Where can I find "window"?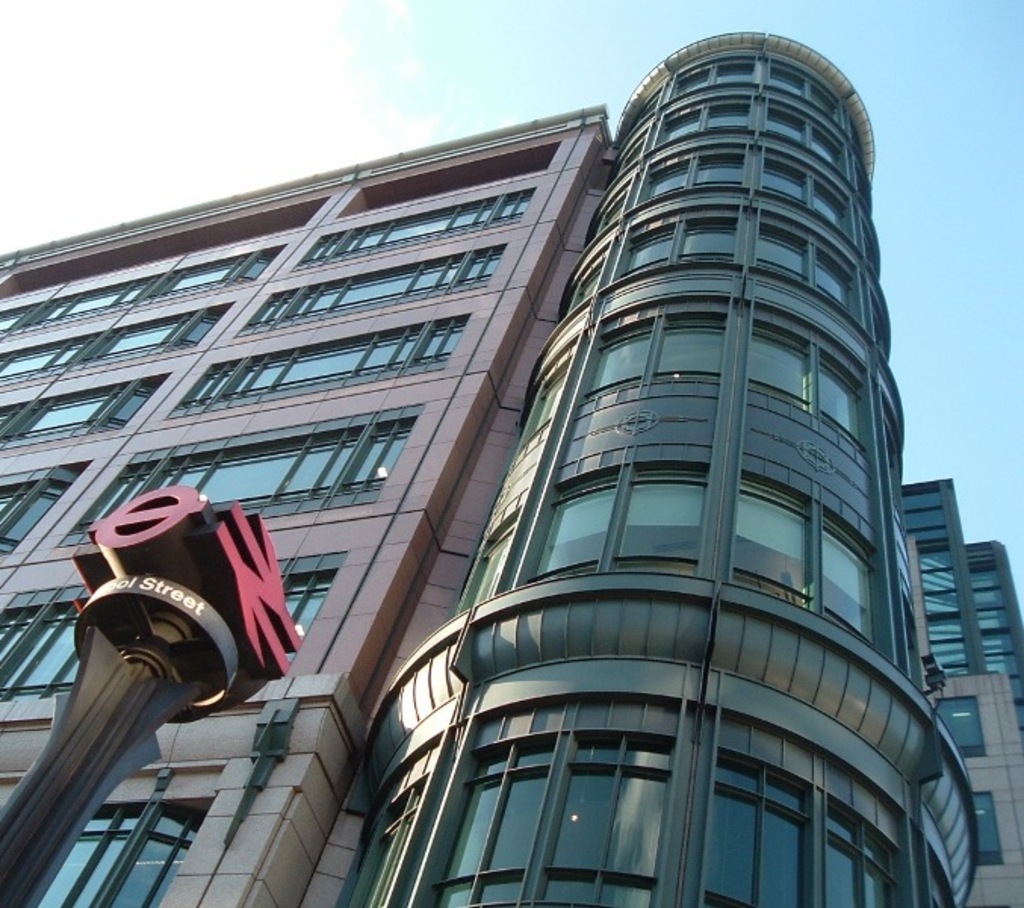
You can find it at bbox=(808, 130, 841, 169).
